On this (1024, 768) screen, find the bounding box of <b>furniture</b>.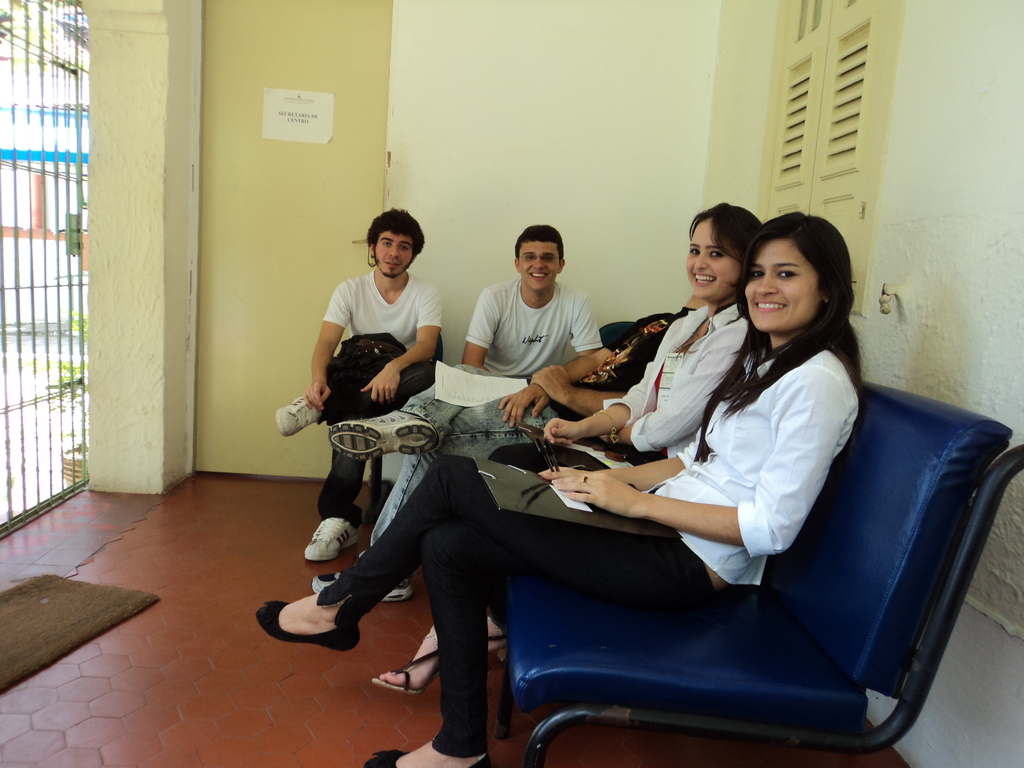
Bounding box: Rect(600, 322, 634, 351).
